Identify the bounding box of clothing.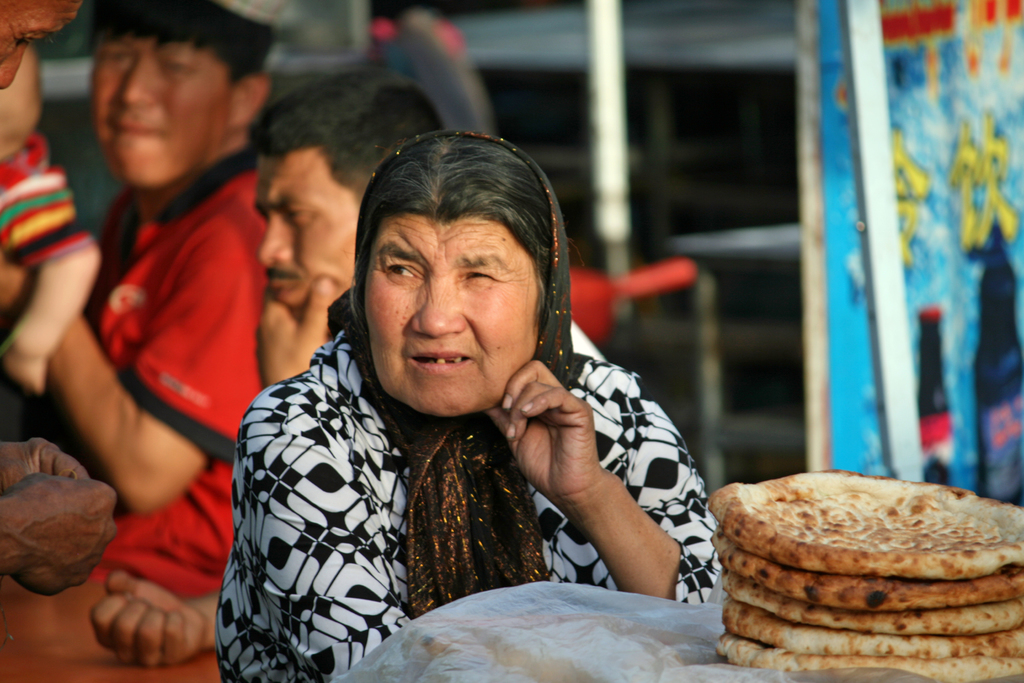
81:142:273:600.
